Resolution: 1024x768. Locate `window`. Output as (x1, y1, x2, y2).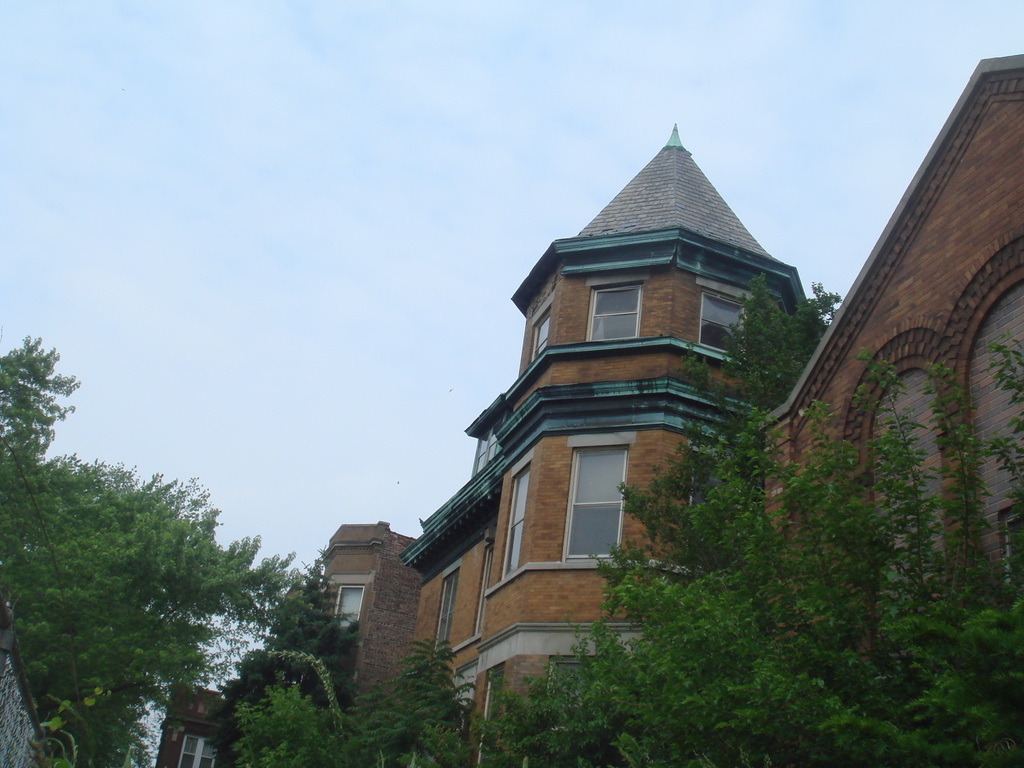
(472, 411, 505, 479).
